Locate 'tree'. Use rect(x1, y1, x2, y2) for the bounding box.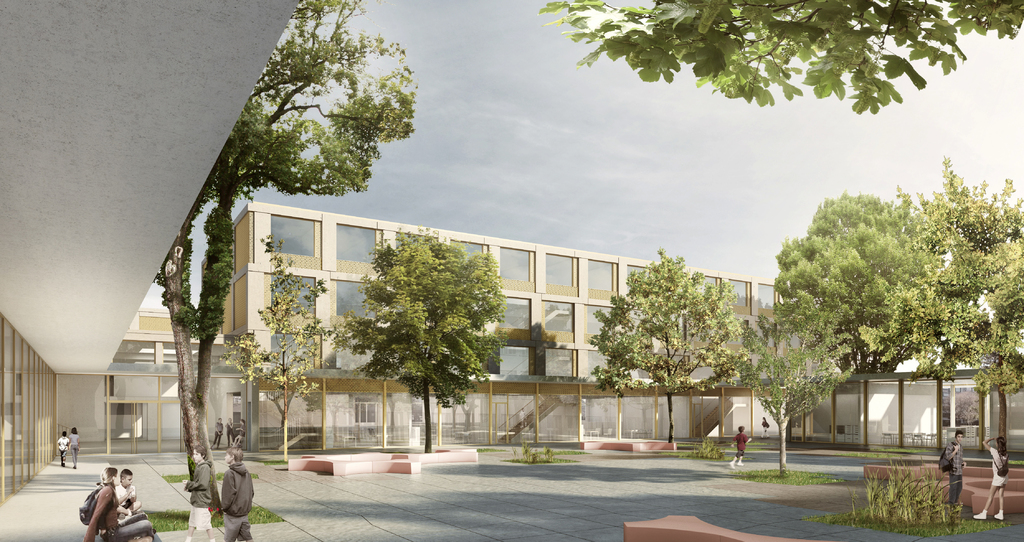
rect(717, 276, 856, 486).
